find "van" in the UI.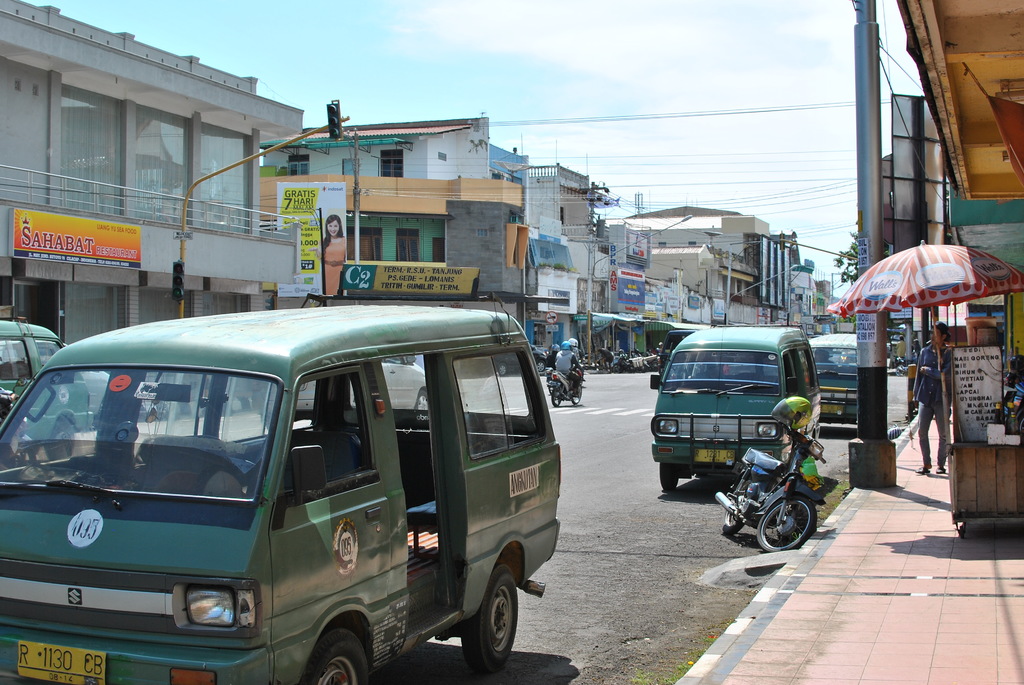
UI element at x1=0 y1=317 x2=96 y2=461.
